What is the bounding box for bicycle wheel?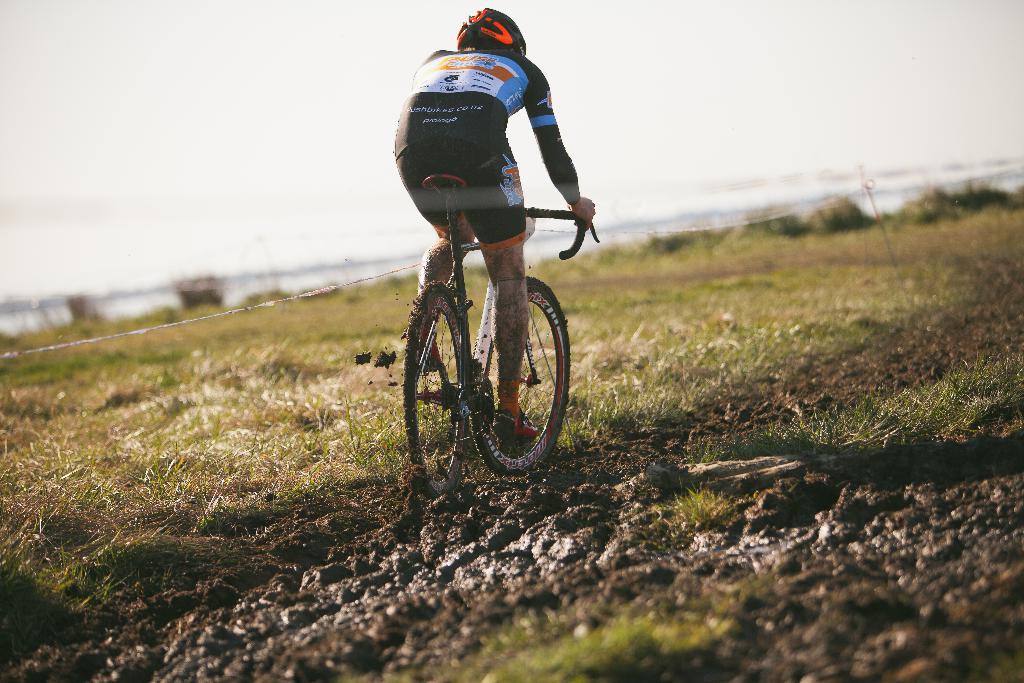
(397,277,479,508).
